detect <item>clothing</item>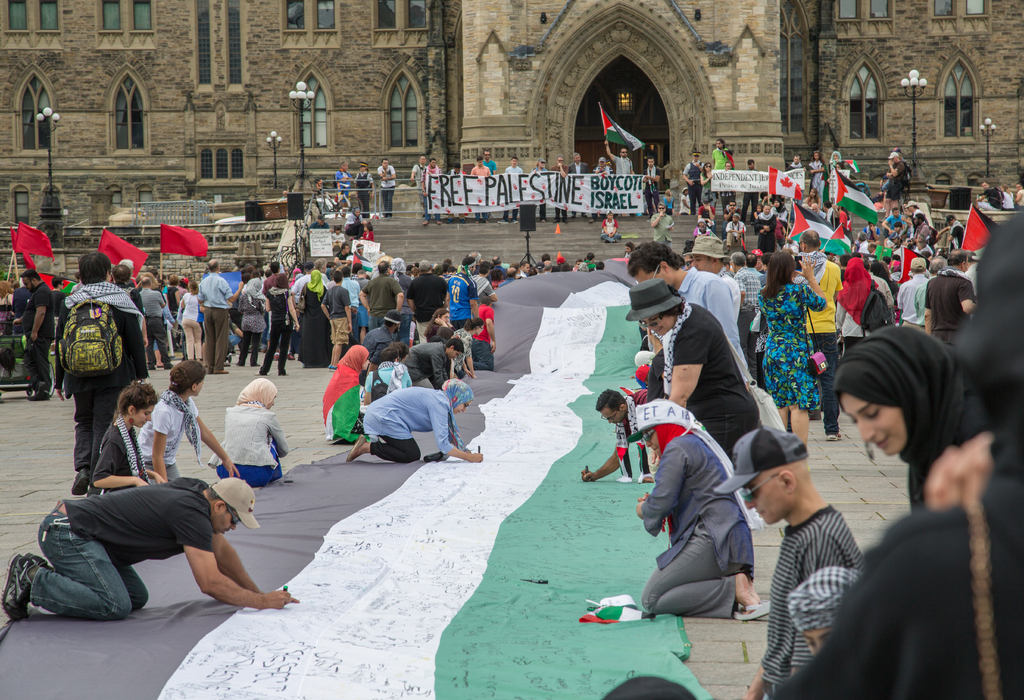
Rect(712, 267, 746, 317)
